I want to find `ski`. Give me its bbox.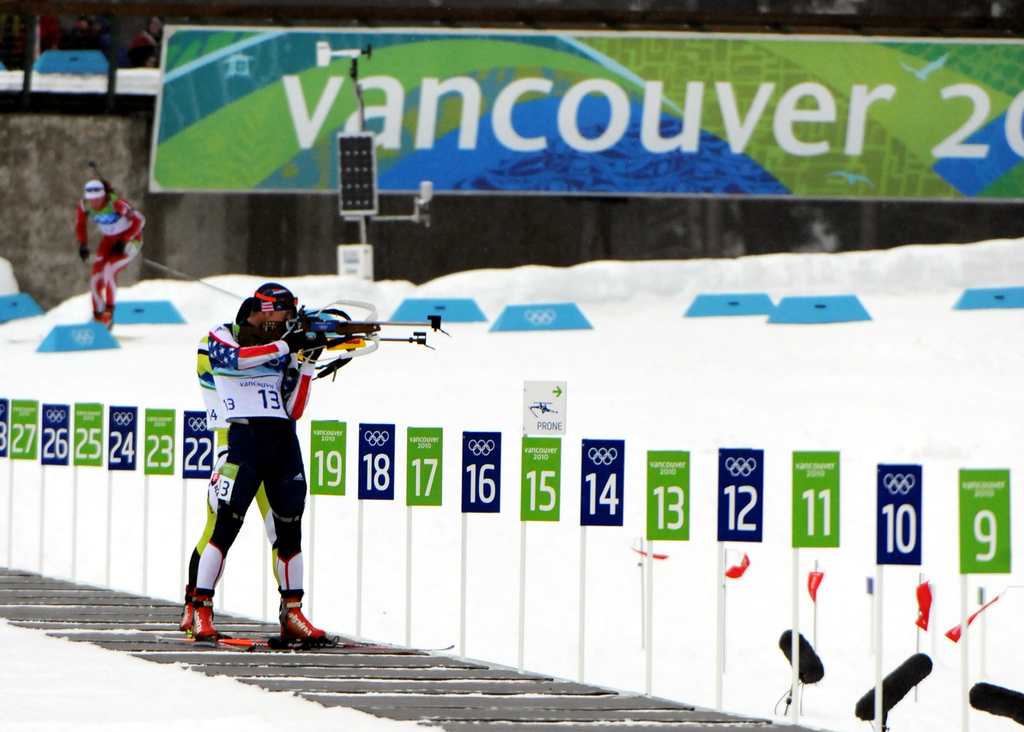
[left=180, top=626, right=260, bottom=658].
